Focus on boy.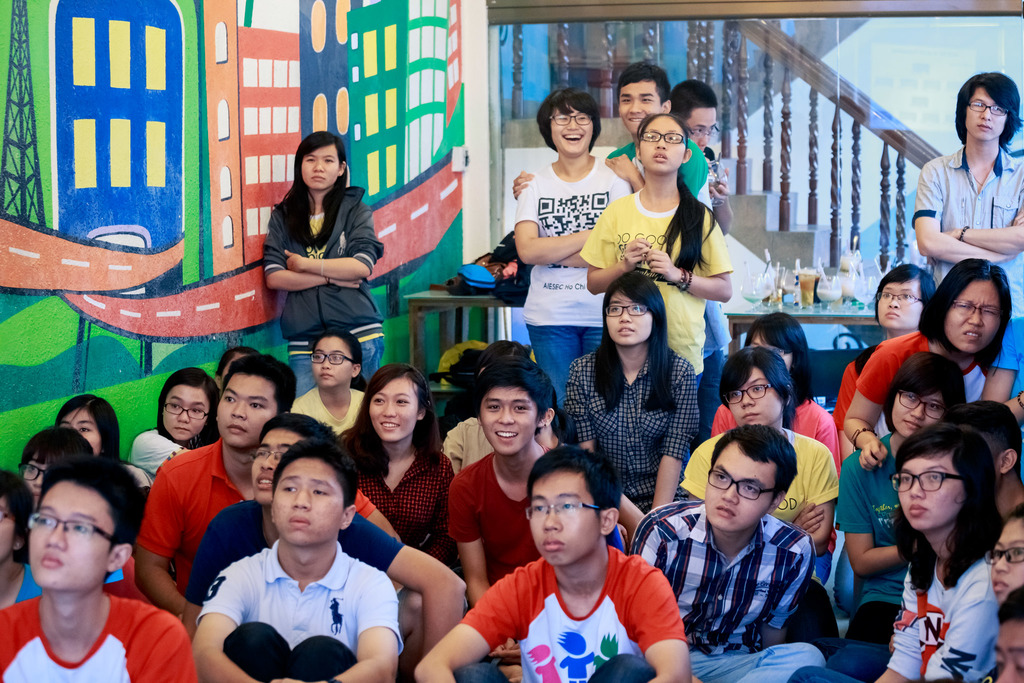
Focused at left=513, top=60, right=707, bottom=209.
